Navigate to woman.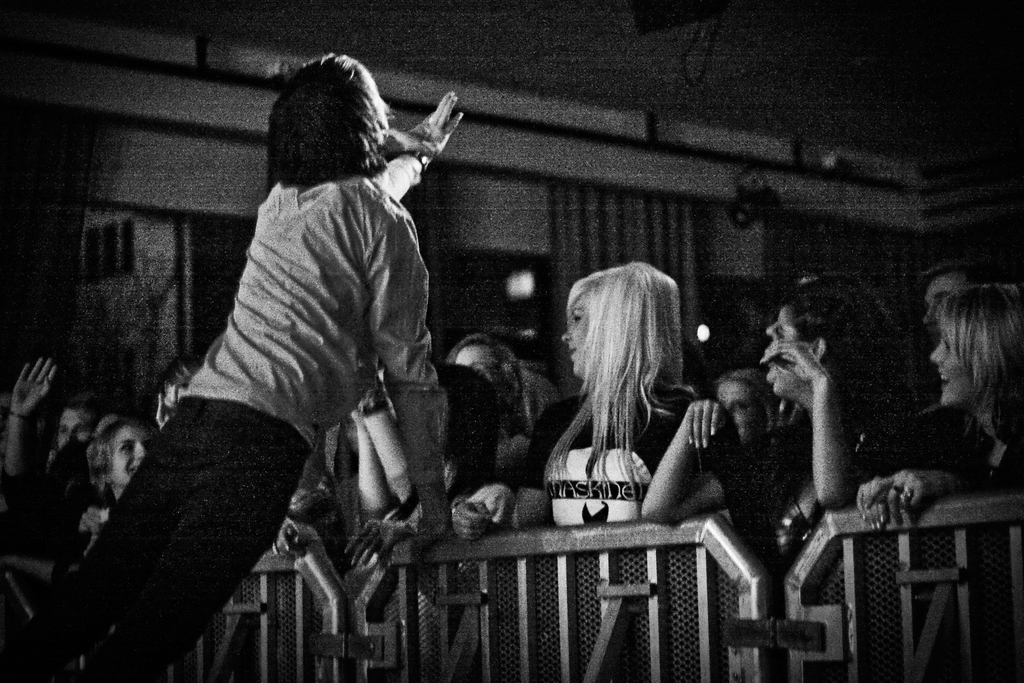
Navigation target: <region>708, 368, 790, 449</region>.
